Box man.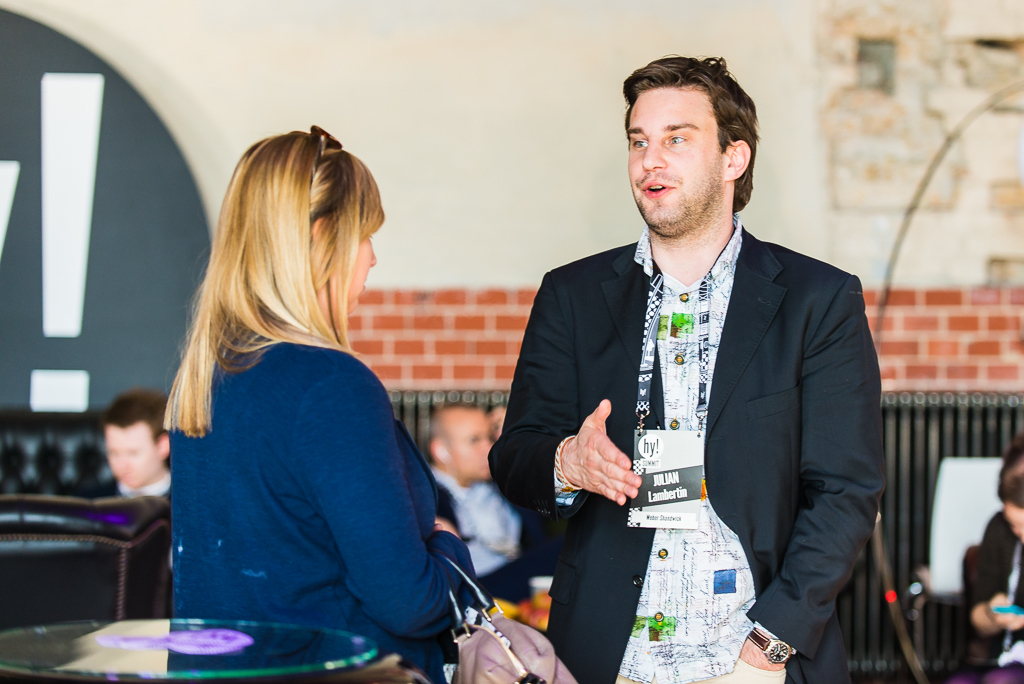
(x1=97, y1=383, x2=182, y2=512).
